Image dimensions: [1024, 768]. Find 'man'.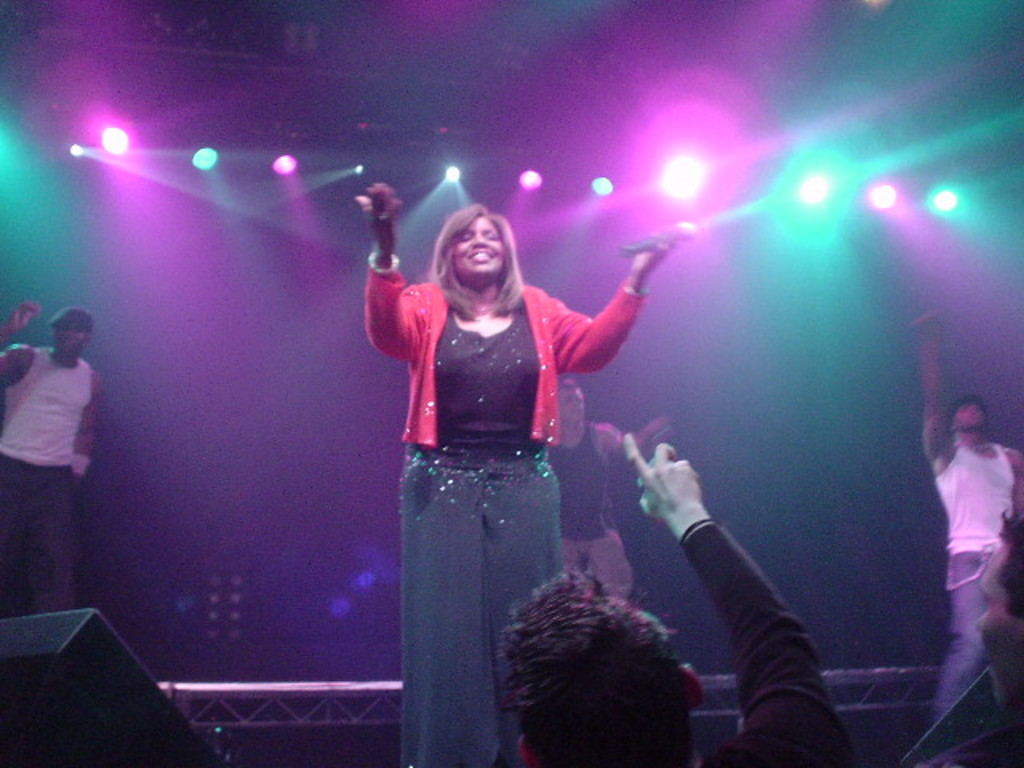
<bbox>499, 430, 853, 766</bbox>.
